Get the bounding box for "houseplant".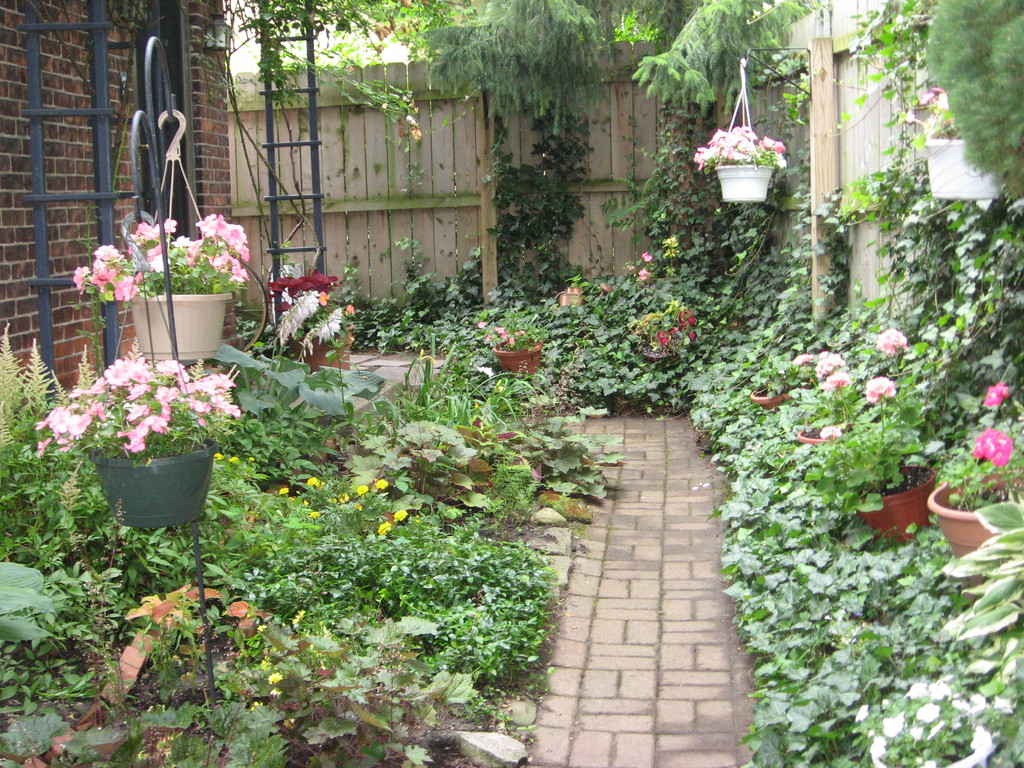
left=801, top=373, right=940, bottom=550.
